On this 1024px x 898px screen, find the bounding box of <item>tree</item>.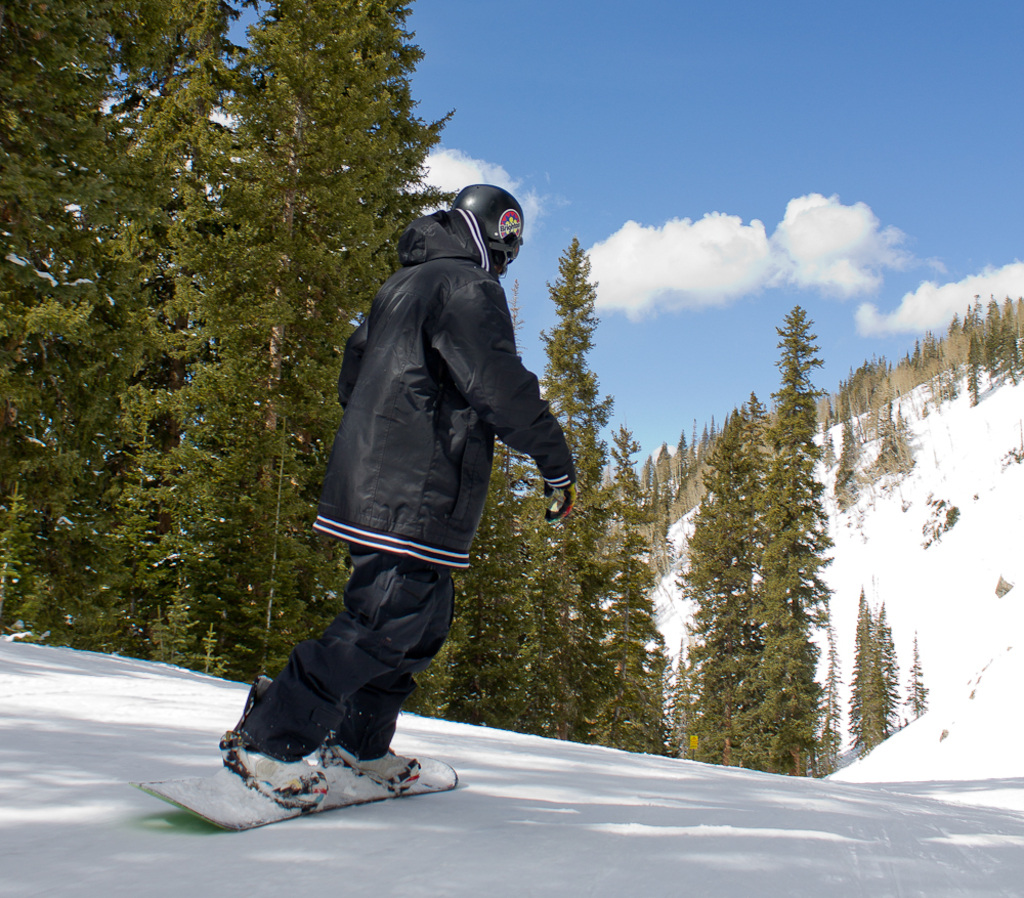
Bounding box: [744, 295, 824, 768].
